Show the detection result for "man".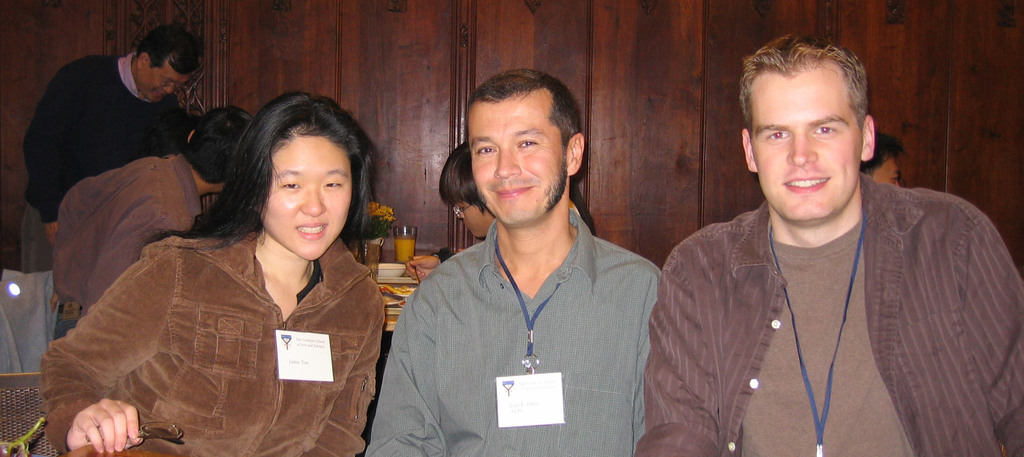
rect(17, 20, 204, 271).
